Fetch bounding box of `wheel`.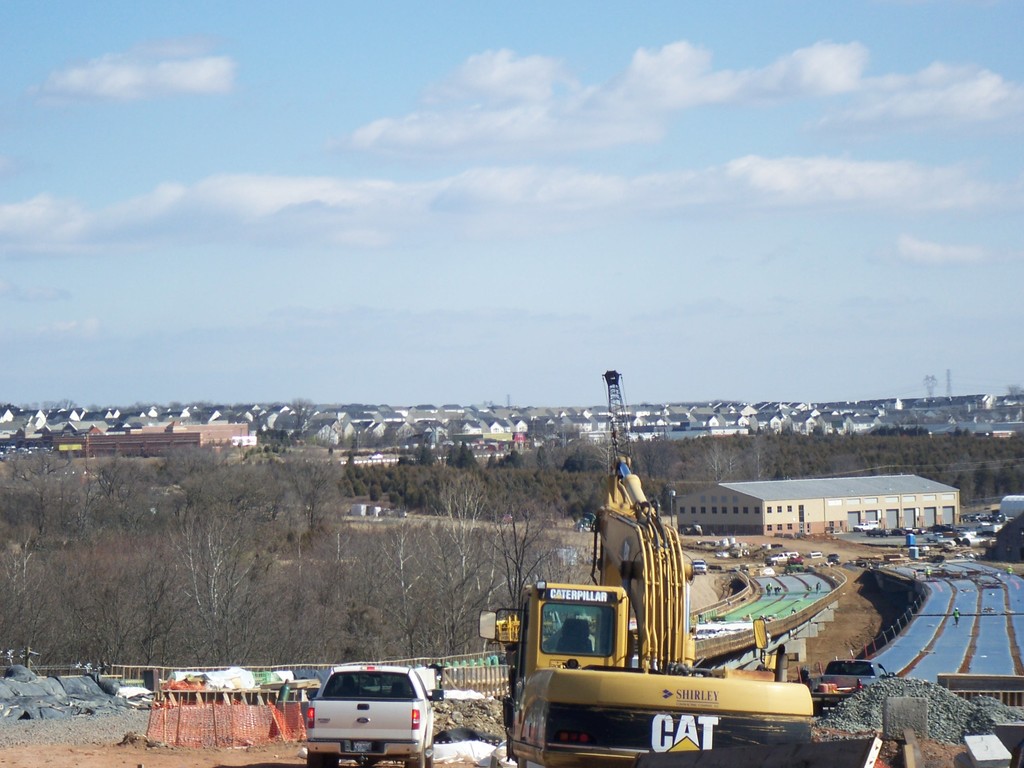
Bbox: (308,752,322,767).
